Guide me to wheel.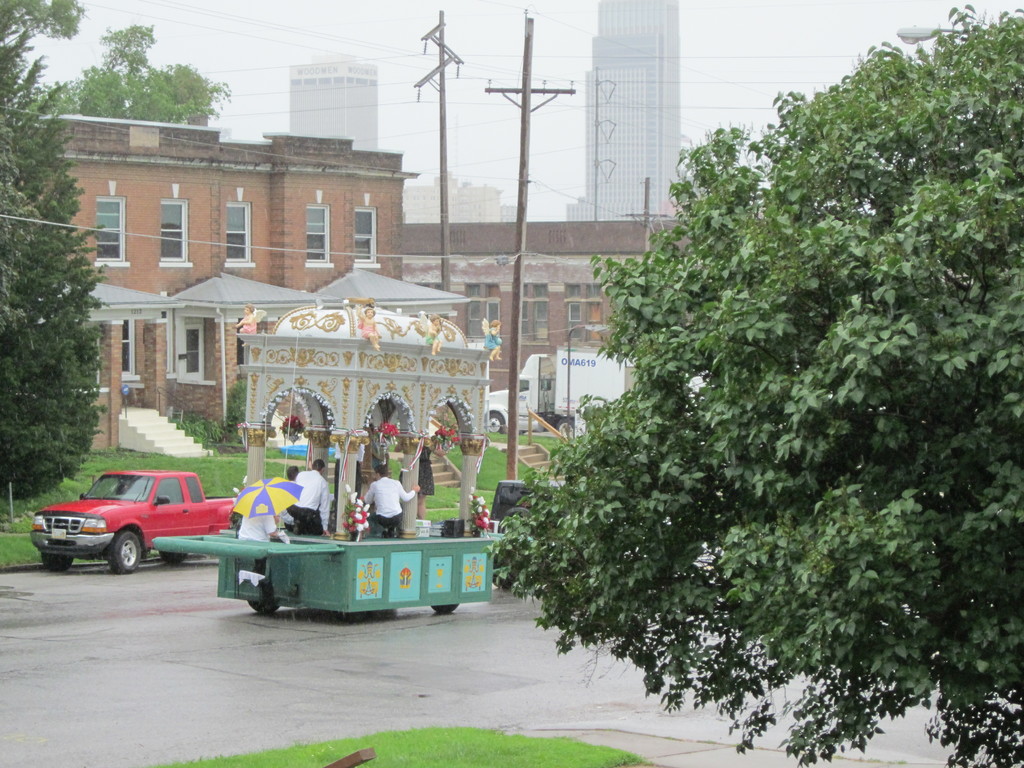
Guidance: [248, 600, 277, 616].
